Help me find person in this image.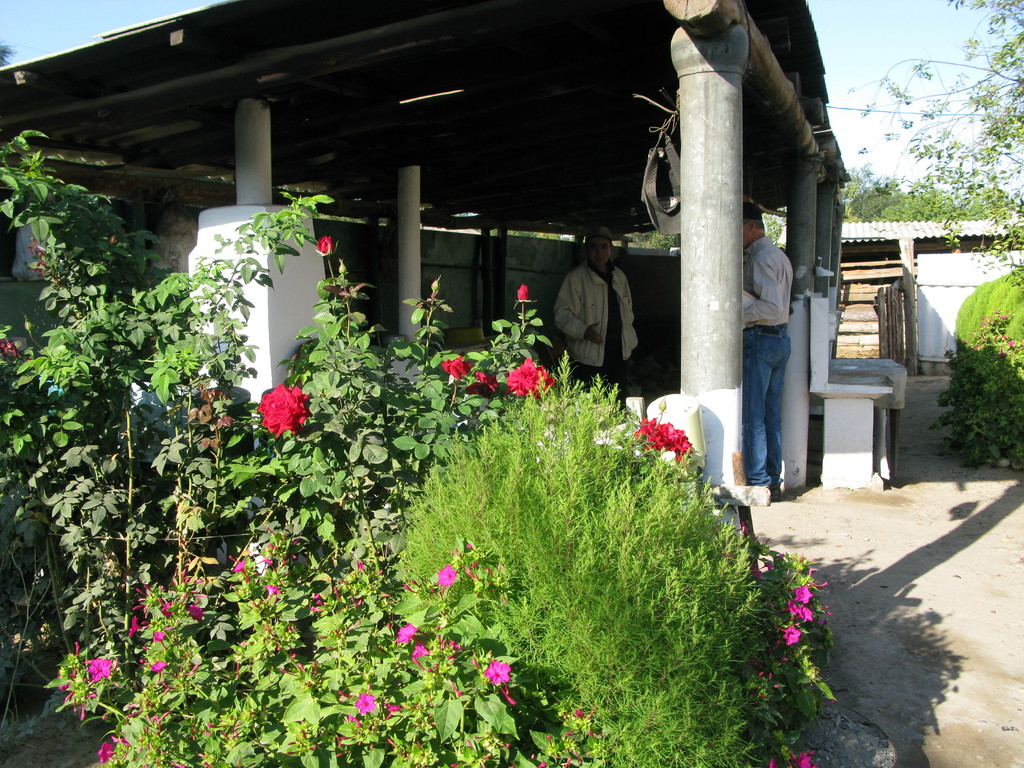
Found it: 552:229:636:389.
